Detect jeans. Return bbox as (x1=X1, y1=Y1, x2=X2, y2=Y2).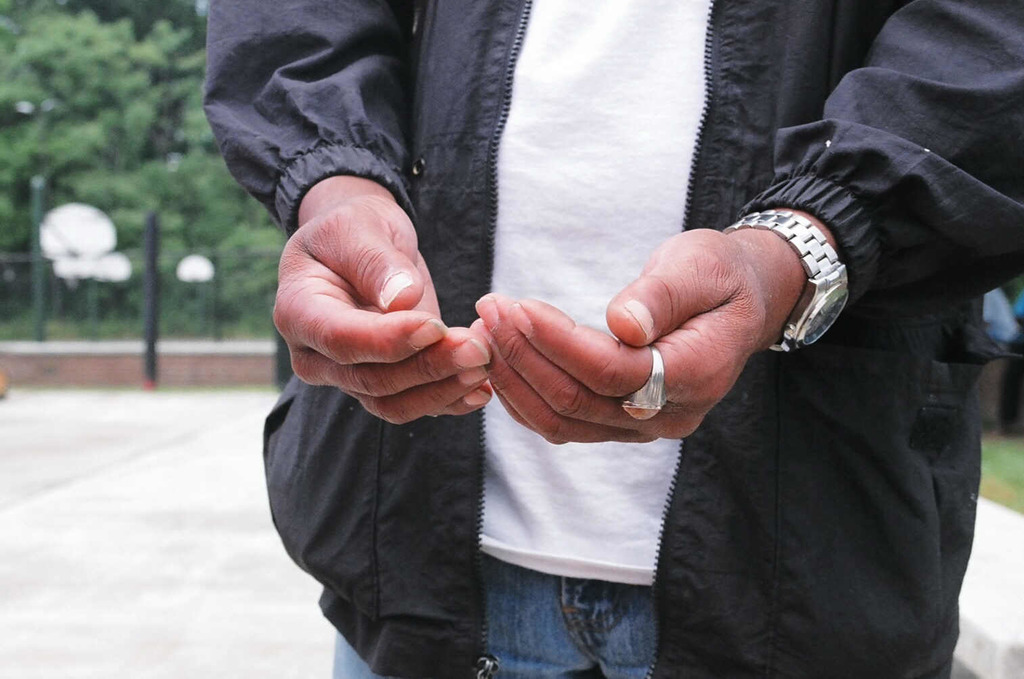
(x1=327, y1=584, x2=648, y2=673).
